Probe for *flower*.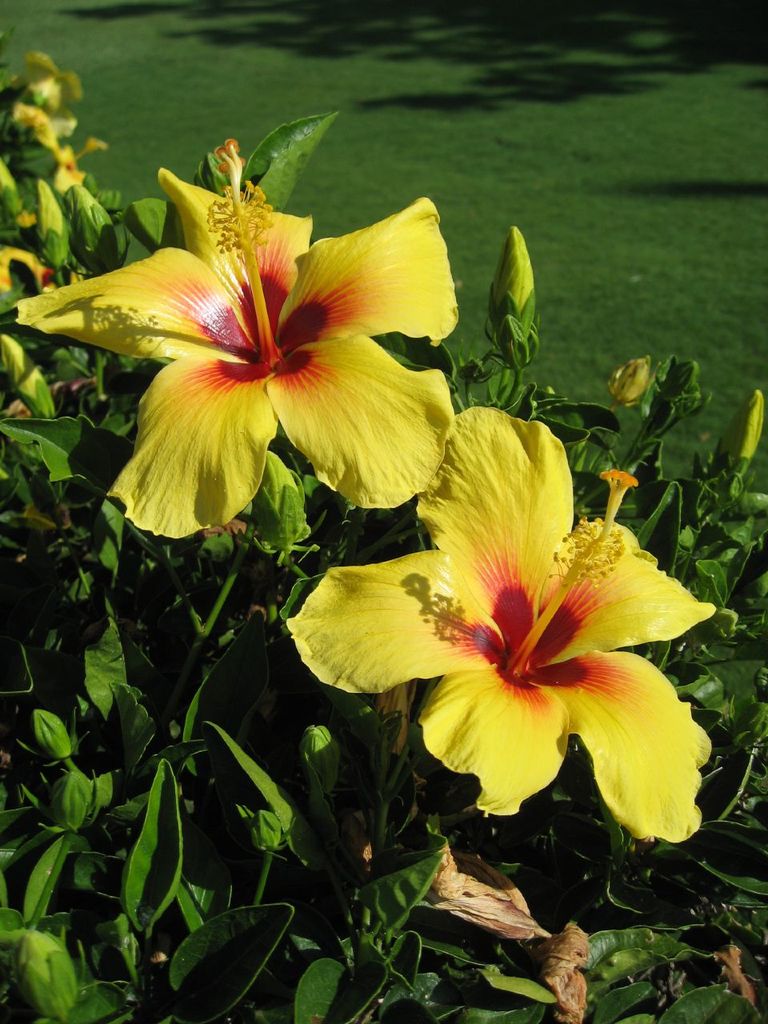
Probe result: bbox(16, 44, 85, 125).
